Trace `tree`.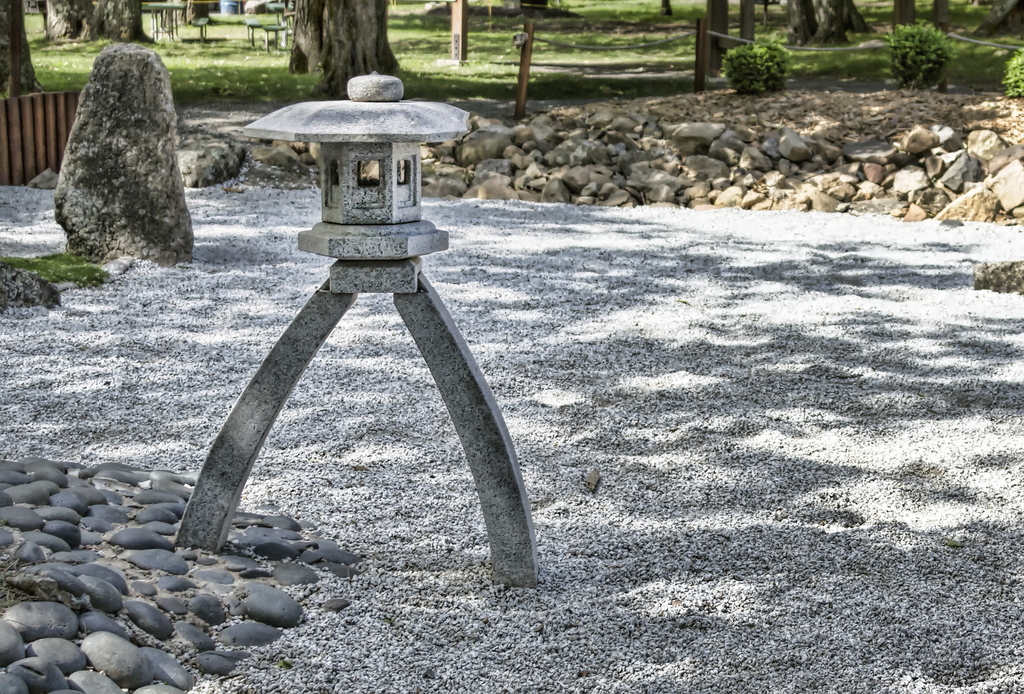
Traced to bbox=(43, 0, 155, 45).
